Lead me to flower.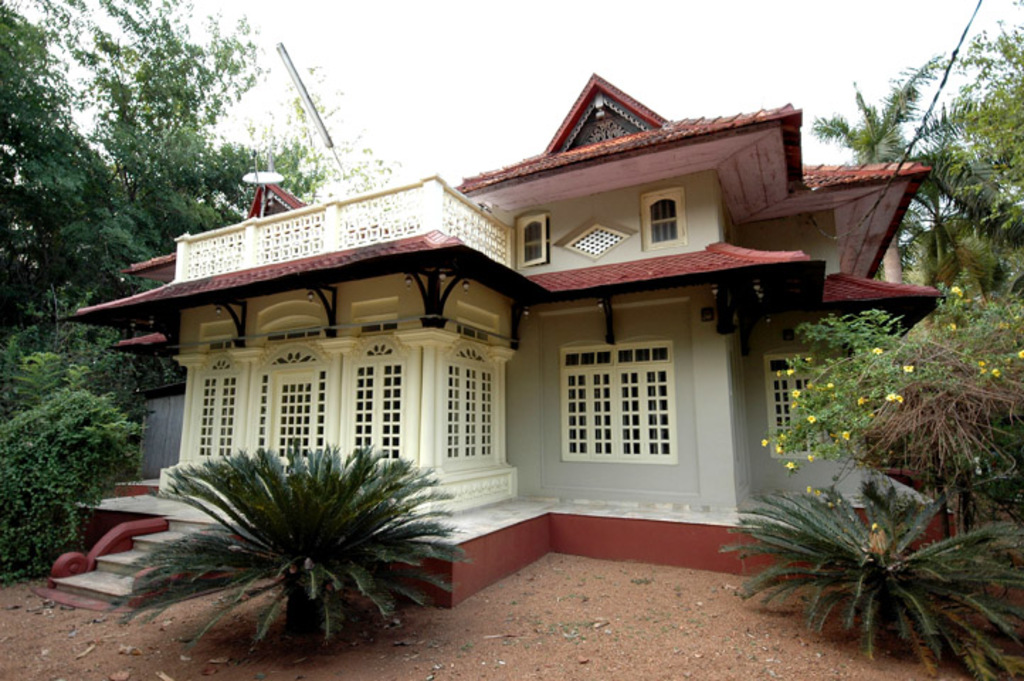
Lead to detection(855, 394, 864, 402).
